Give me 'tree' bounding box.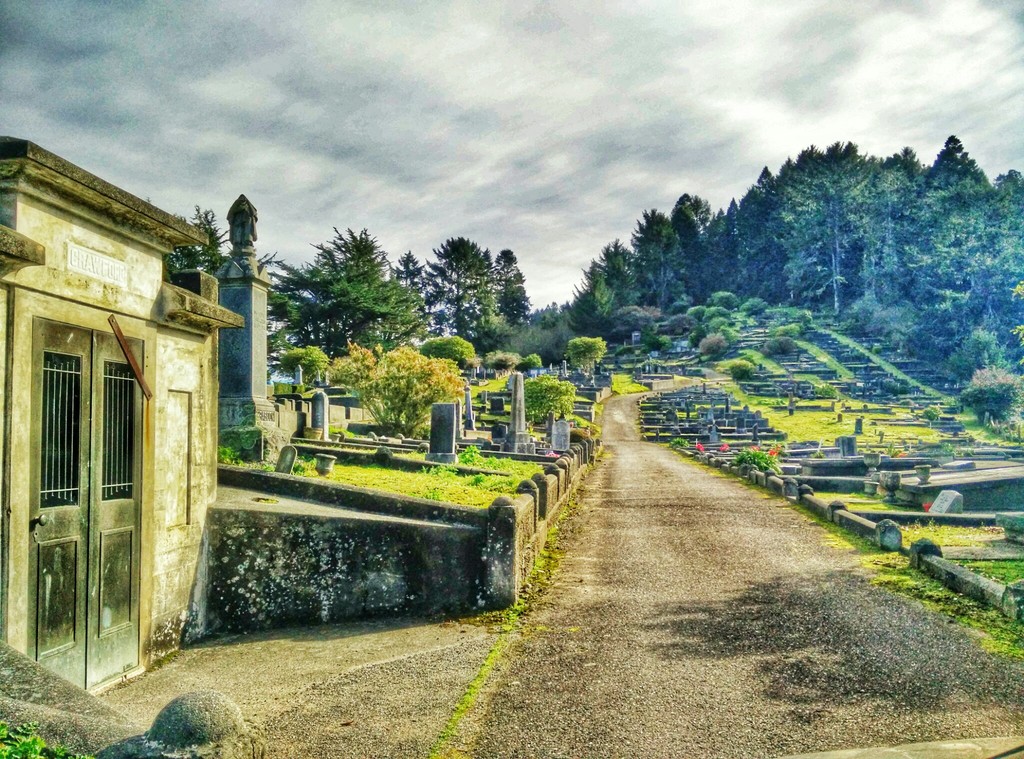
x1=543, y1=132, x2=1023, y2=389.
